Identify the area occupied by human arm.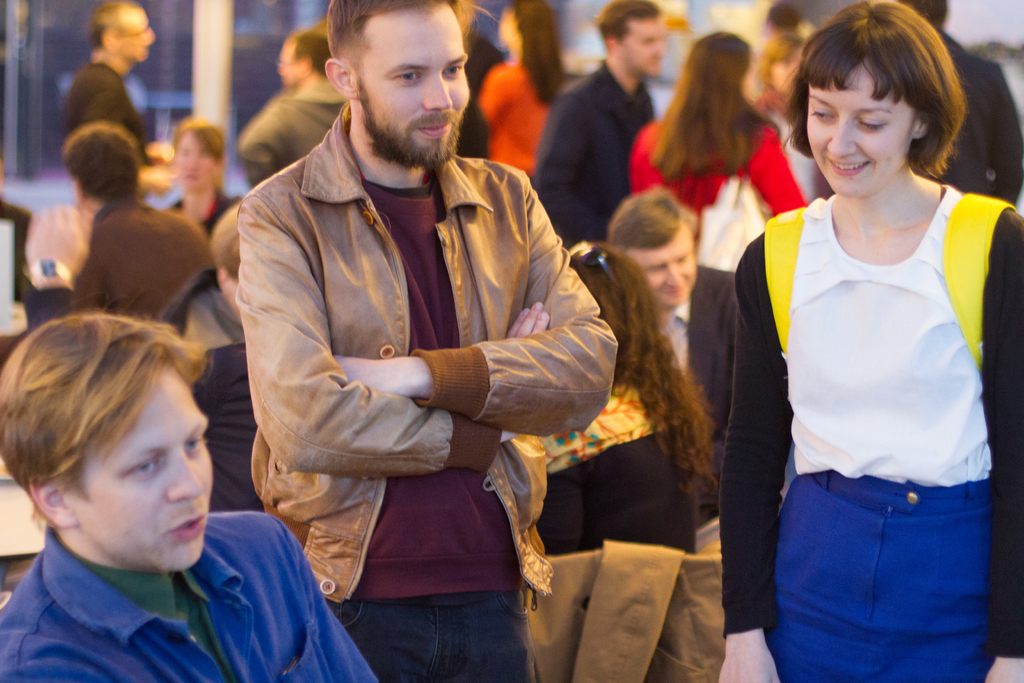
Area: box=[529, 89, 612, 241].
